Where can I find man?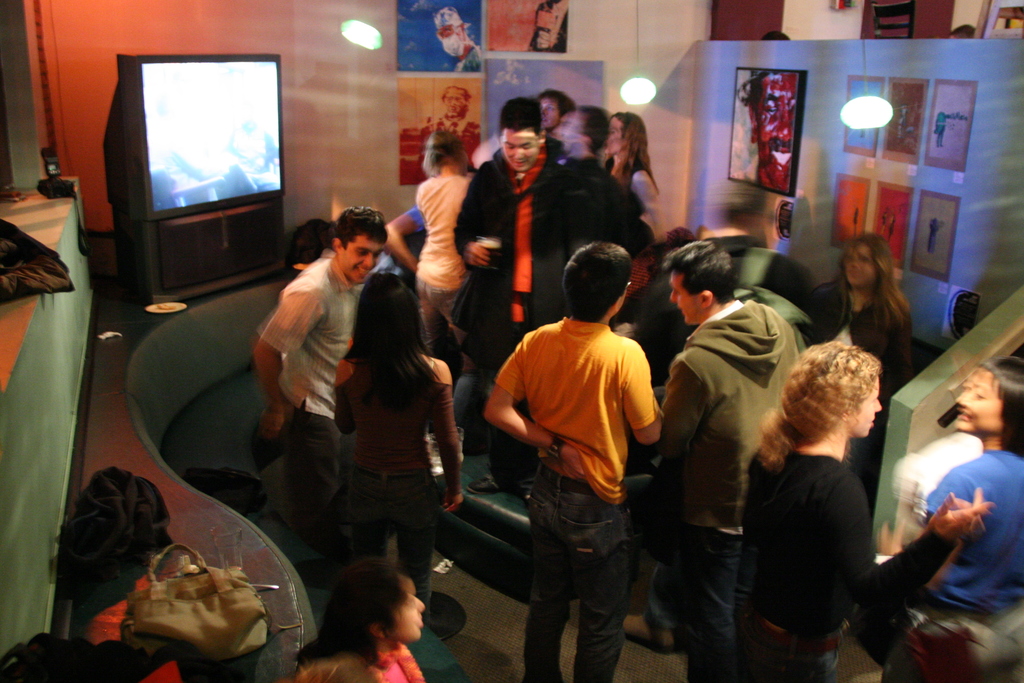
You can find it at box(477, 240, 676, 671).
